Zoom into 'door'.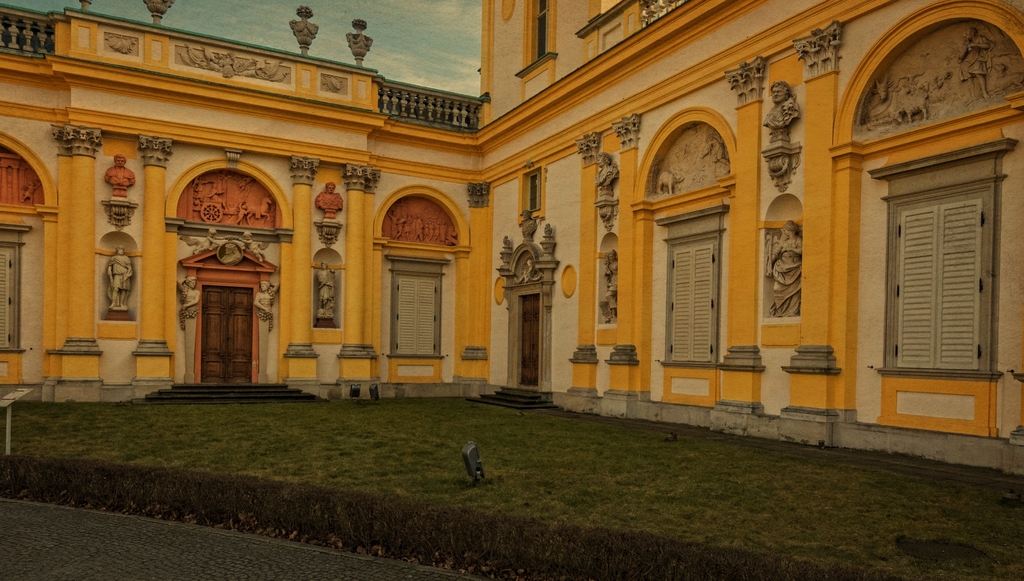
Zoom target: detection(200, 284, 253, 384).
